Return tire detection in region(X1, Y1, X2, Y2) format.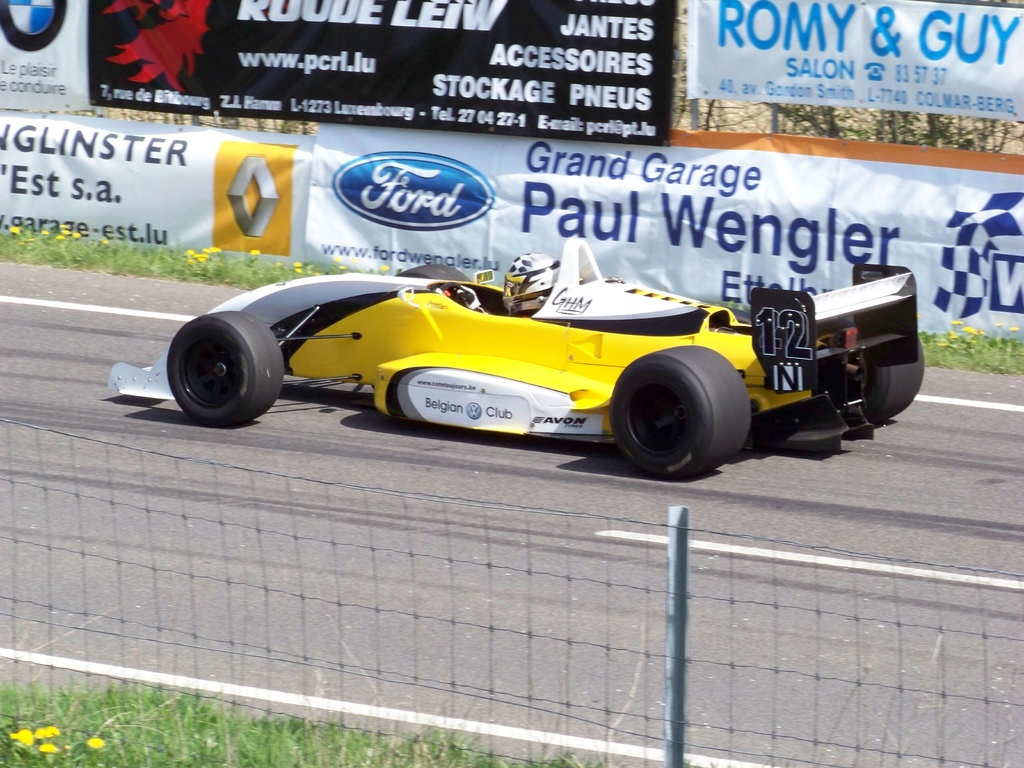
region(393, 262, 474, 283).
